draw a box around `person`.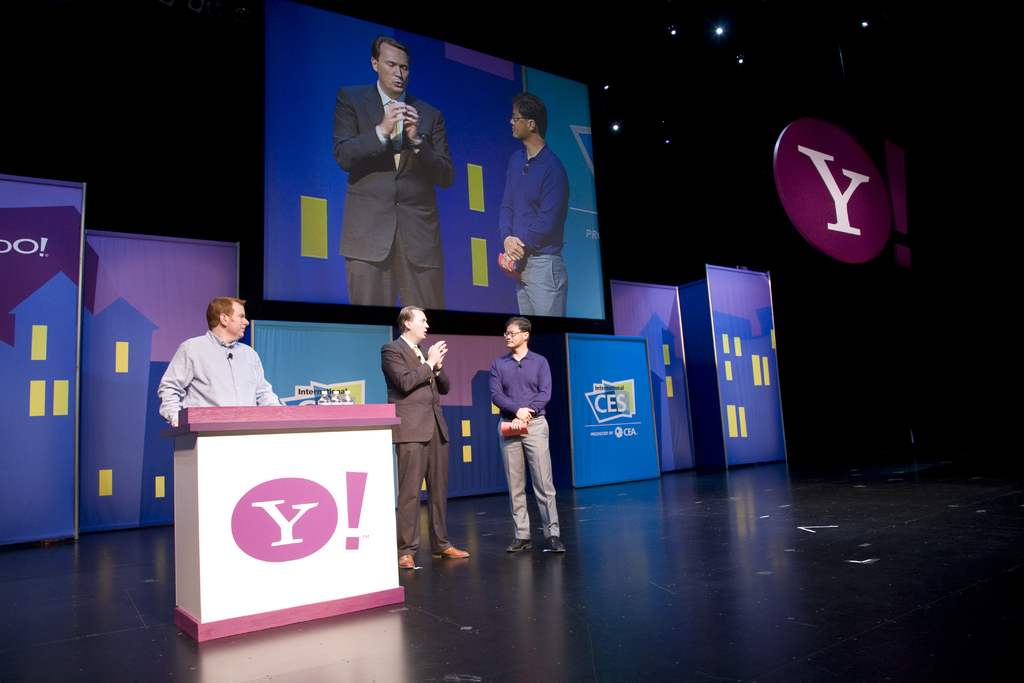
328/37/458/304.
